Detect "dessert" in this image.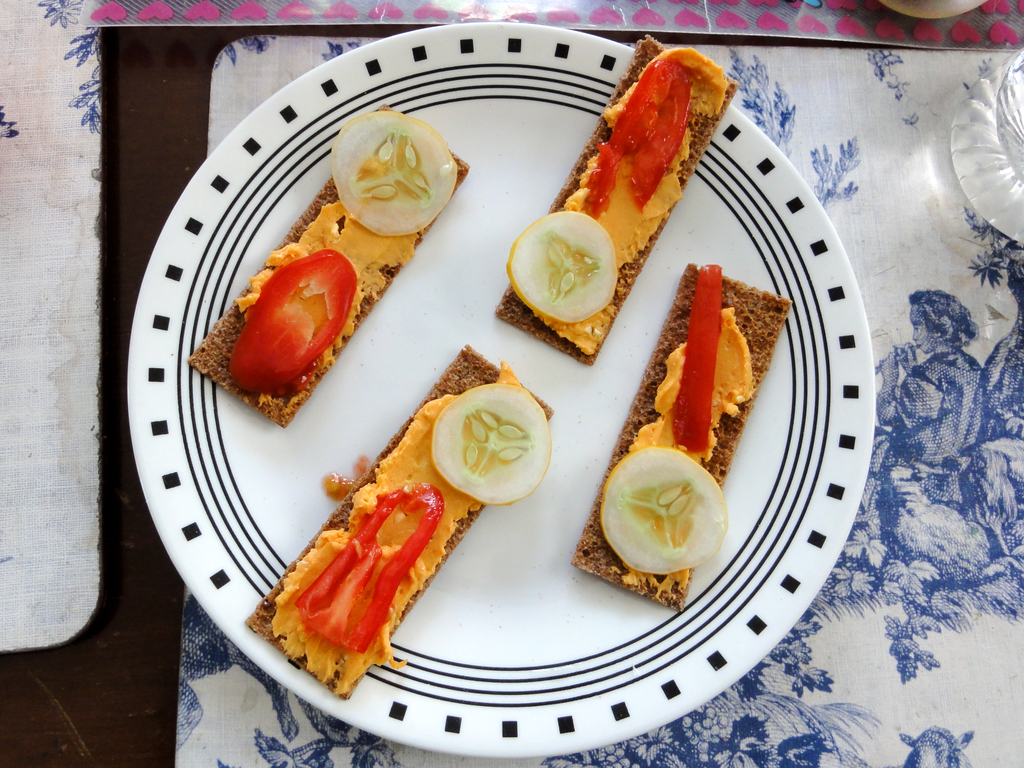
Detection: box=[264, 377, 504, 729].
